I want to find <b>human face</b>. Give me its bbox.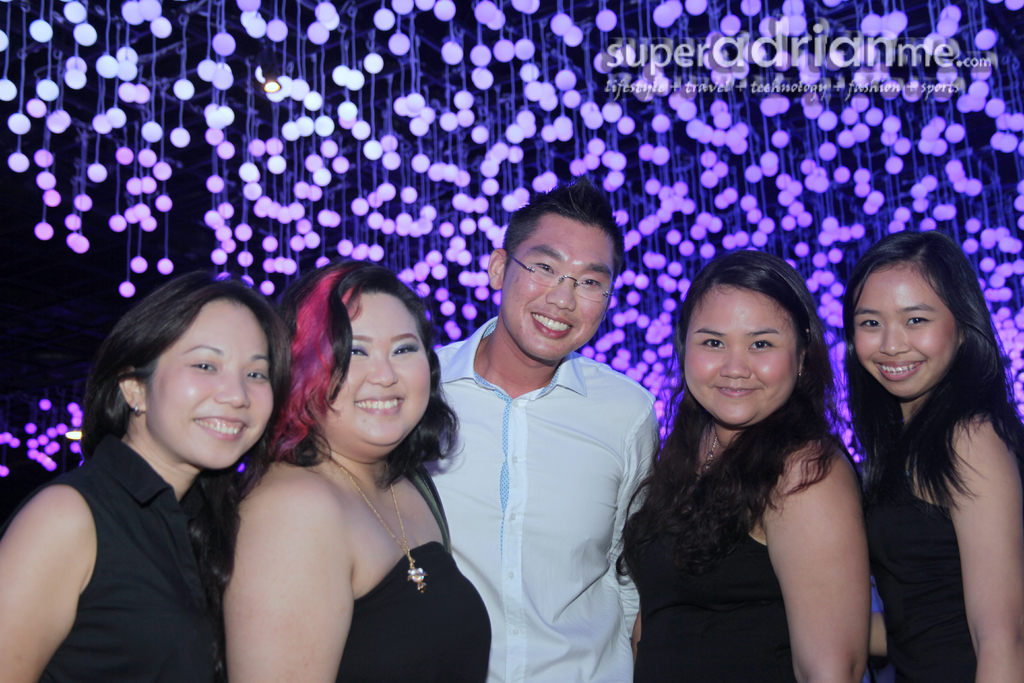
rect(851, 263, 956, 403).
